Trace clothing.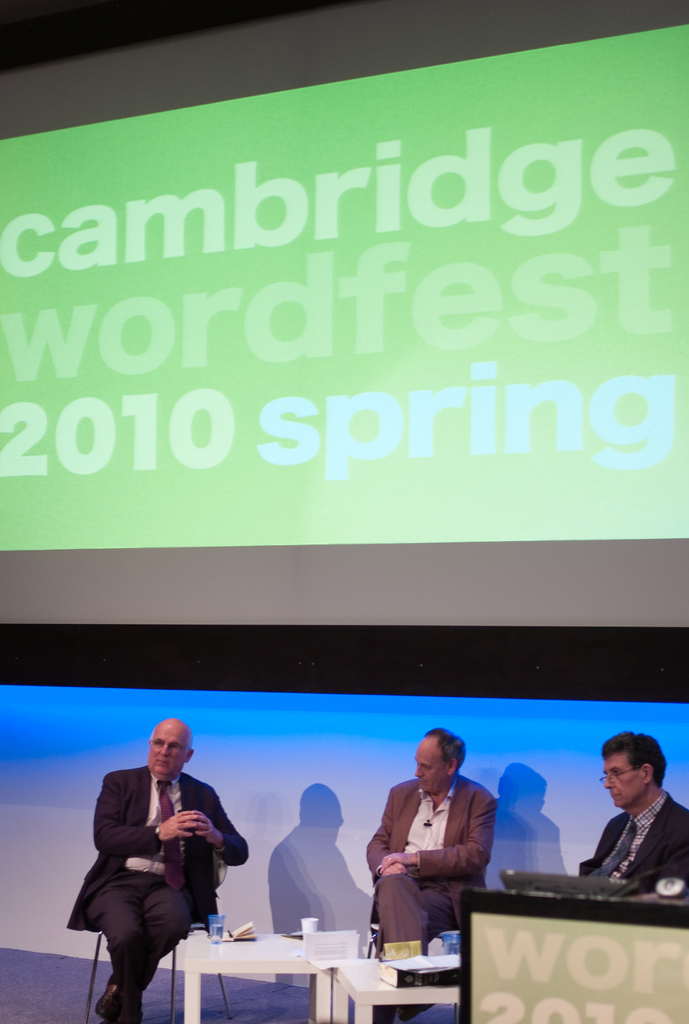
Traced to [x1=578, y1=788, x2=688, y2=888].
